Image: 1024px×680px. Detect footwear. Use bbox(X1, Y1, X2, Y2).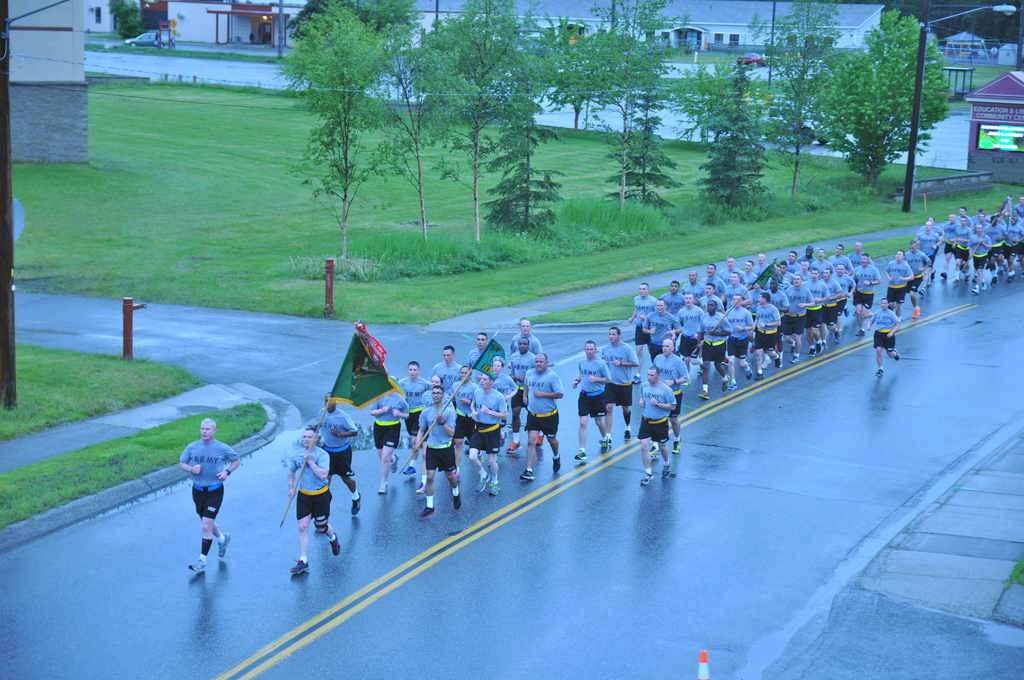
bbox(972, 276, 975, 281).
